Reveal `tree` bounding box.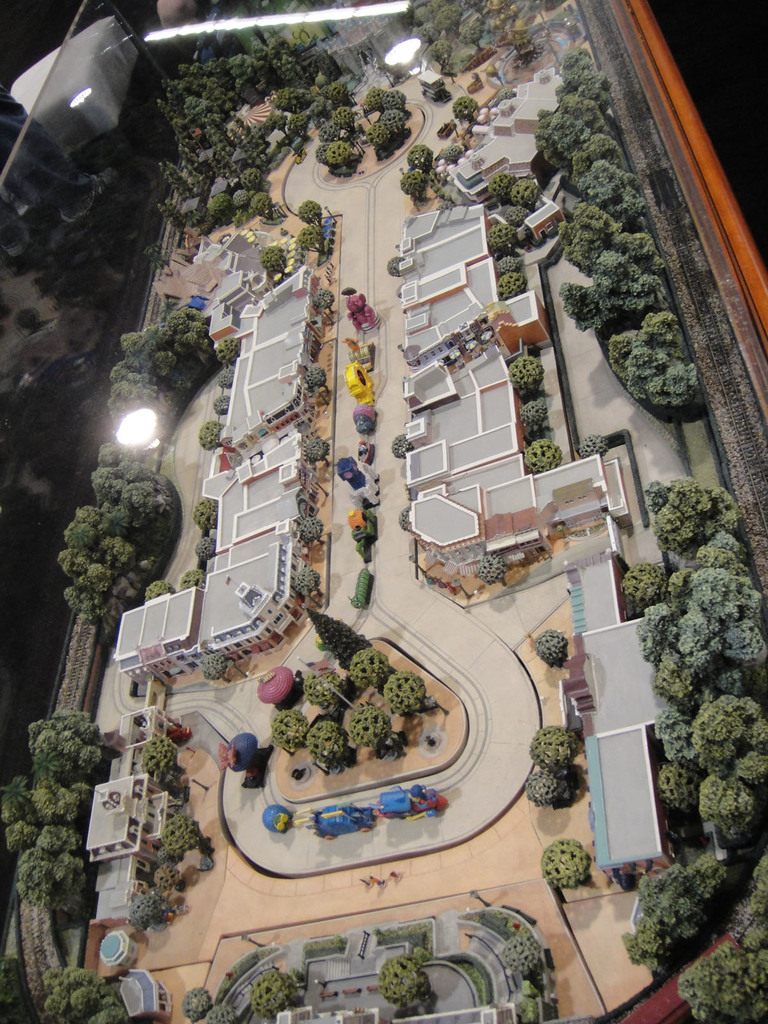
Revealed: bbox=(298, 669, 357, 708).
